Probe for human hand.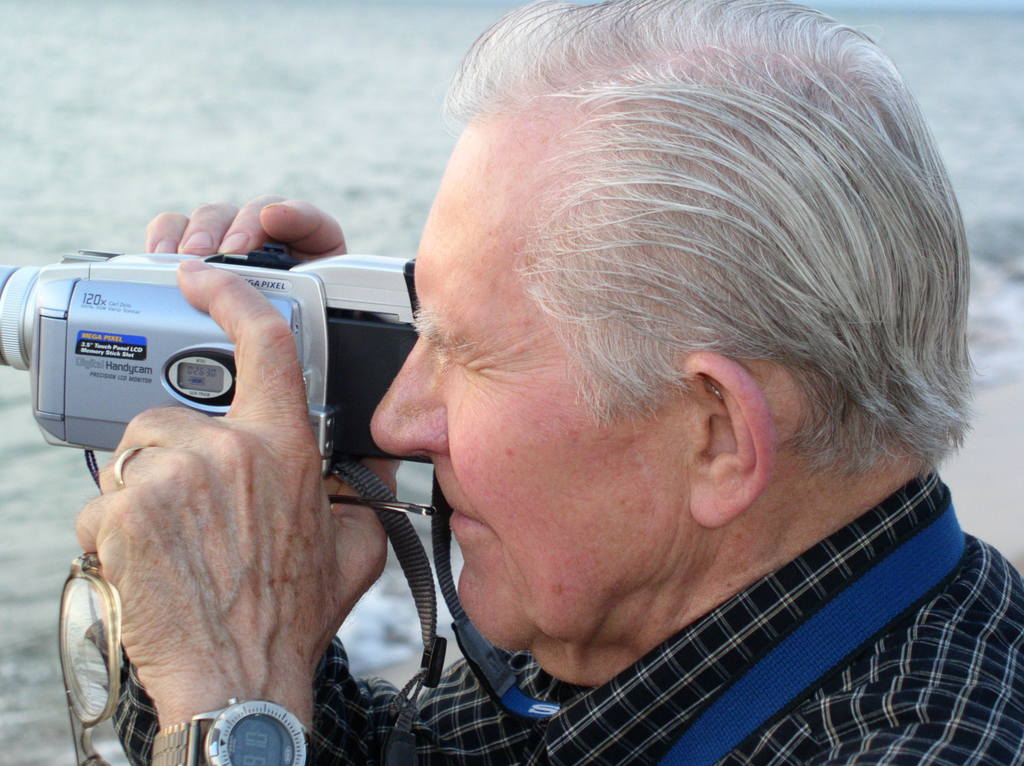
Probe result: bbox(75, 298, 401, 676).
